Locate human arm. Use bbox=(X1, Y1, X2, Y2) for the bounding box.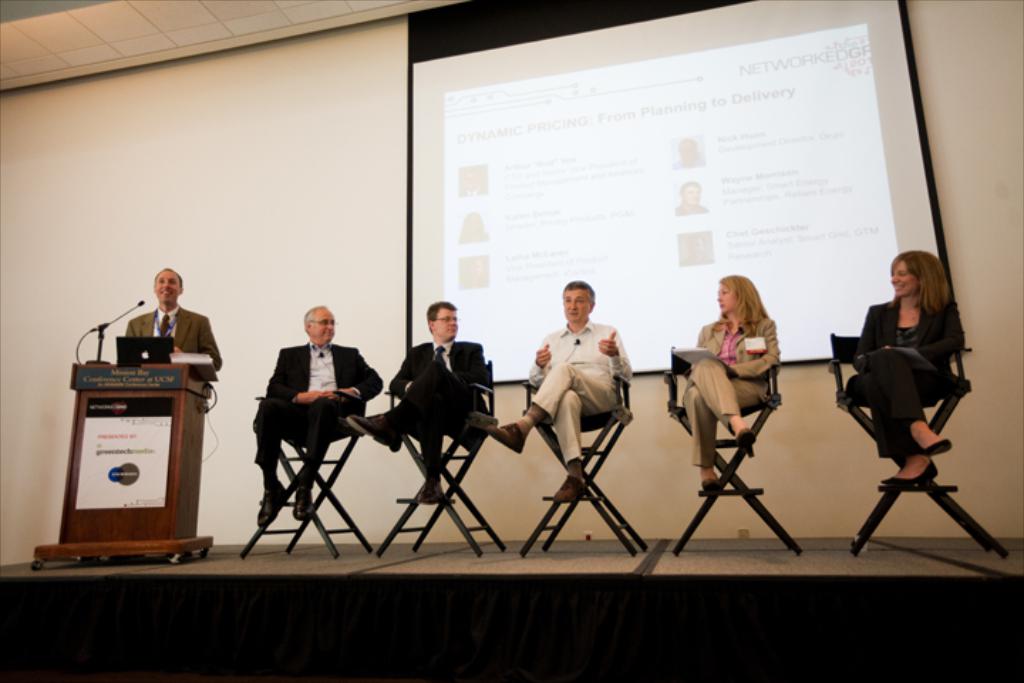
bbox=(196, 320, 229, 376).
